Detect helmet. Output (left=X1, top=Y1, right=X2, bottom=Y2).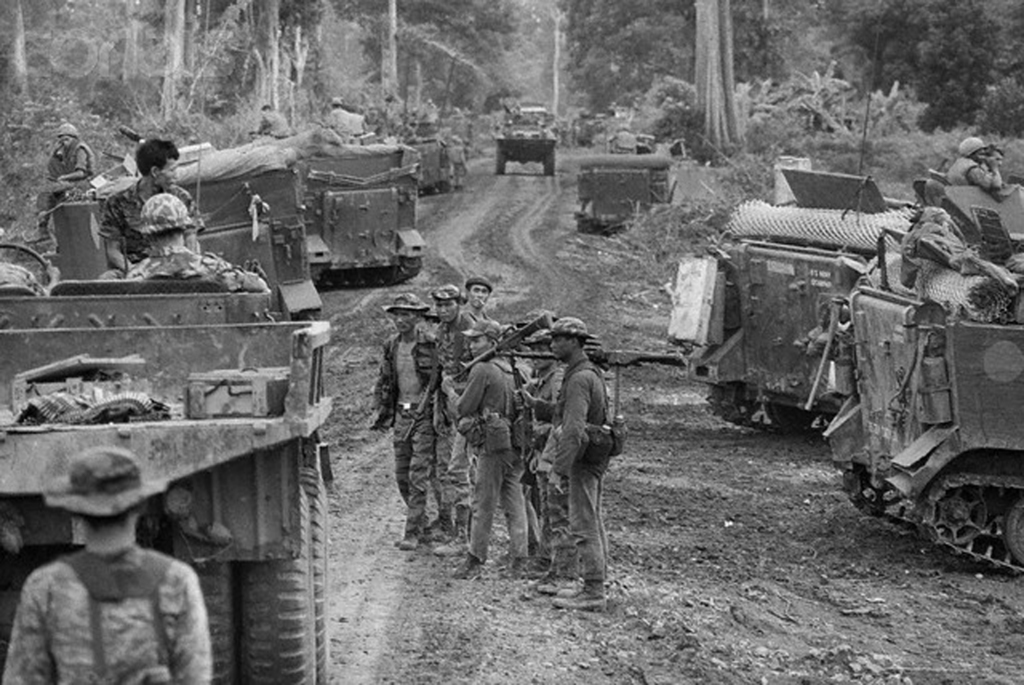
(left=958, top=134, right=987, bottom=159).
